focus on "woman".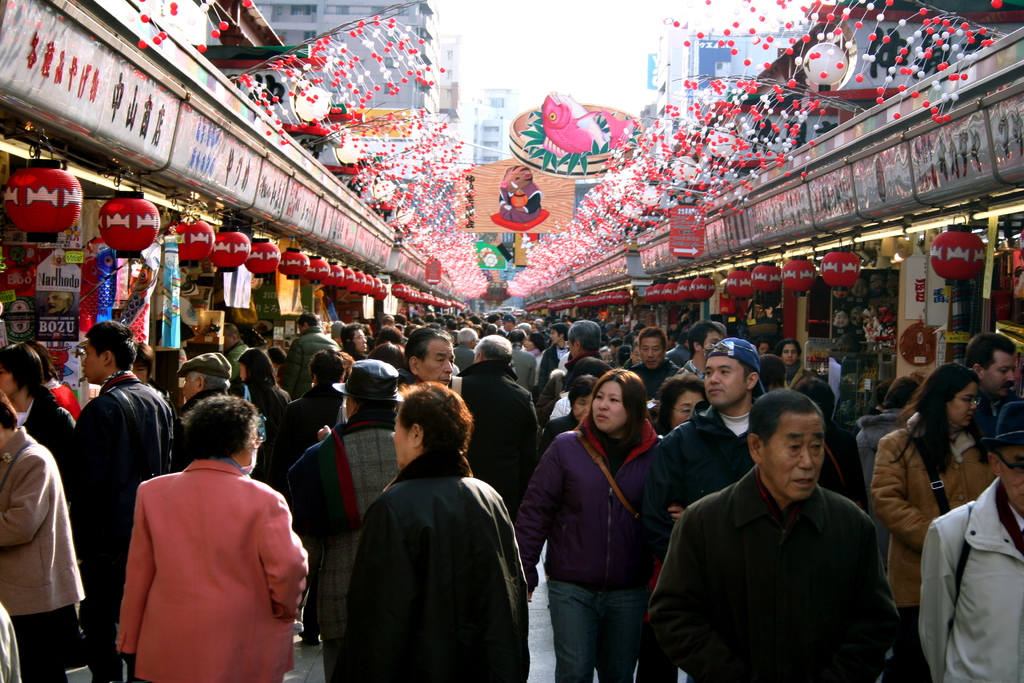
Focused at {"left": 516, "top": 365, "right": 661, "bottom": 682}.
